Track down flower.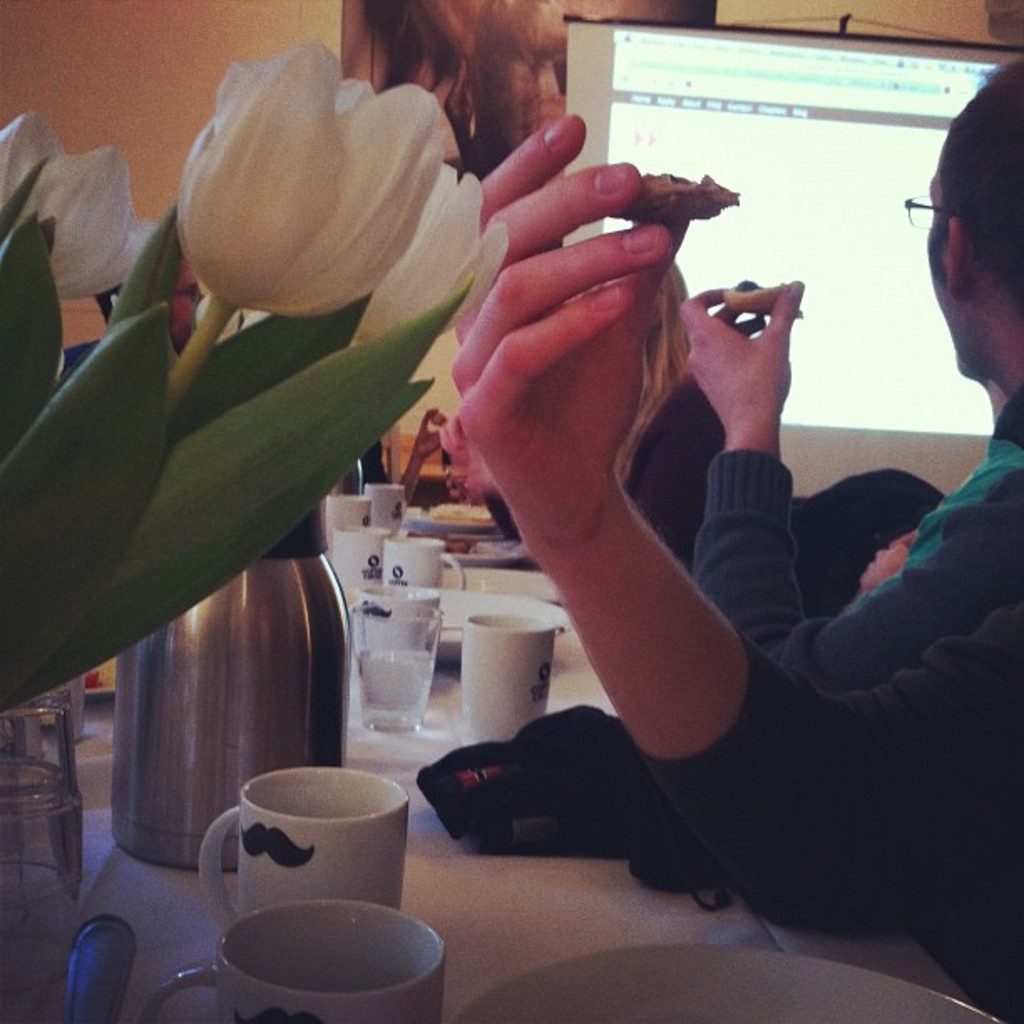
Tracked to [x1=154, y1=30, x2=480, y2=387].
